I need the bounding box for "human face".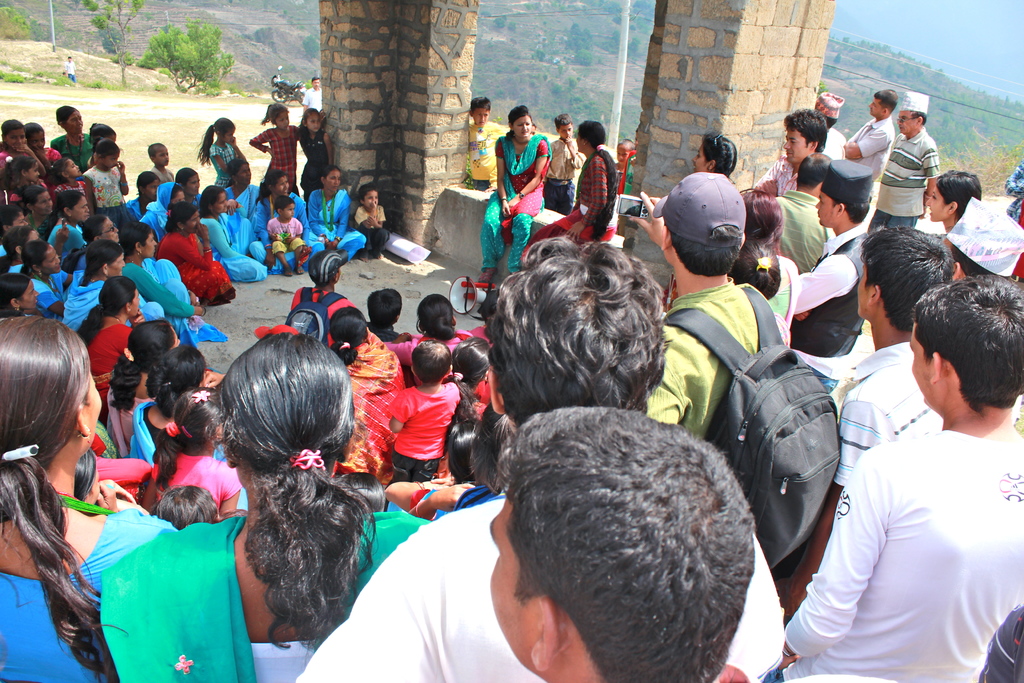
Here it is: bbox(100, 213, 120, 242).
